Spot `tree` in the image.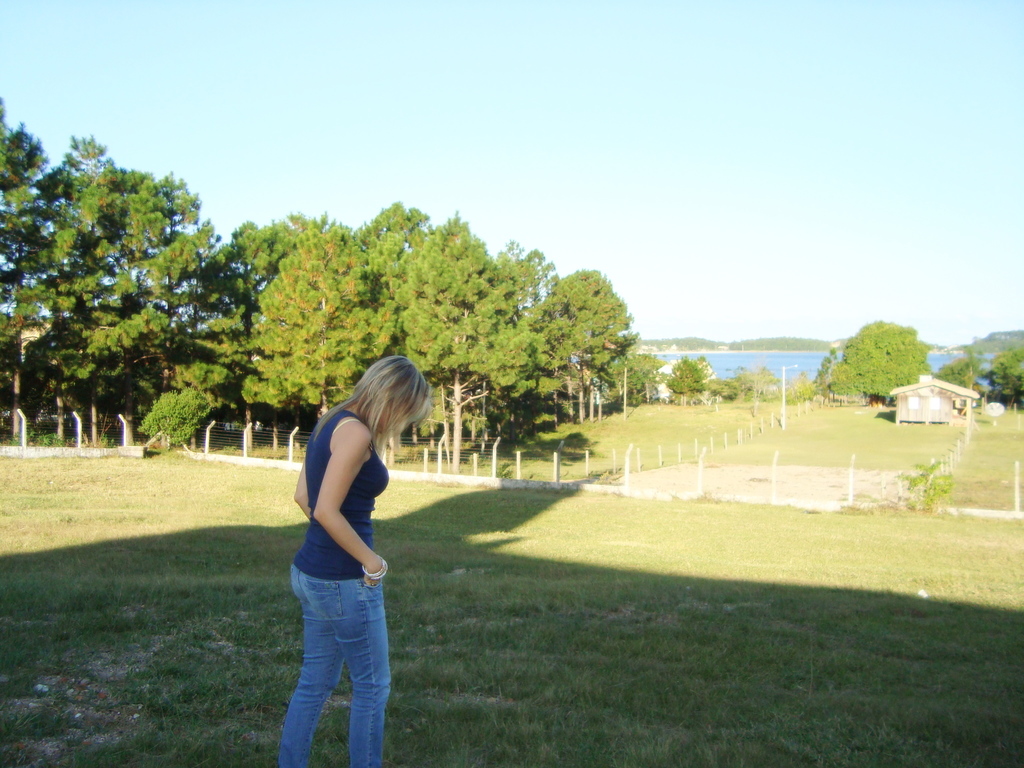
`tree` found at [left=387, top=216, right=527, bottom=472].
